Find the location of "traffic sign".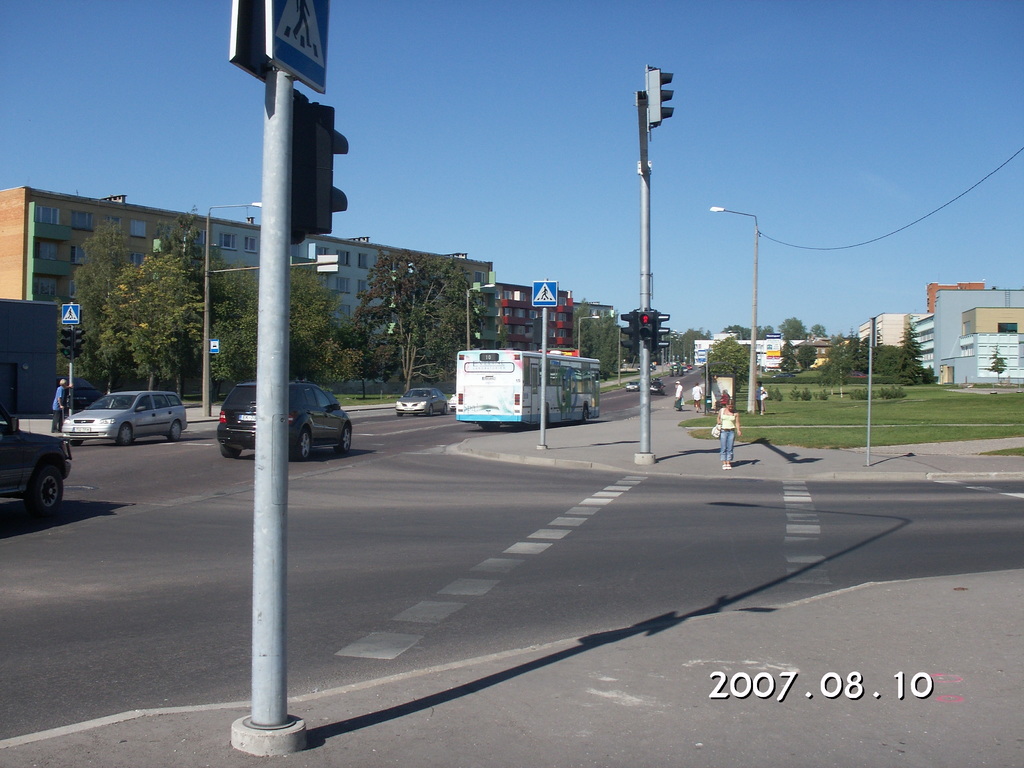
Location: <region>211, 338, 221, 353</region>.
